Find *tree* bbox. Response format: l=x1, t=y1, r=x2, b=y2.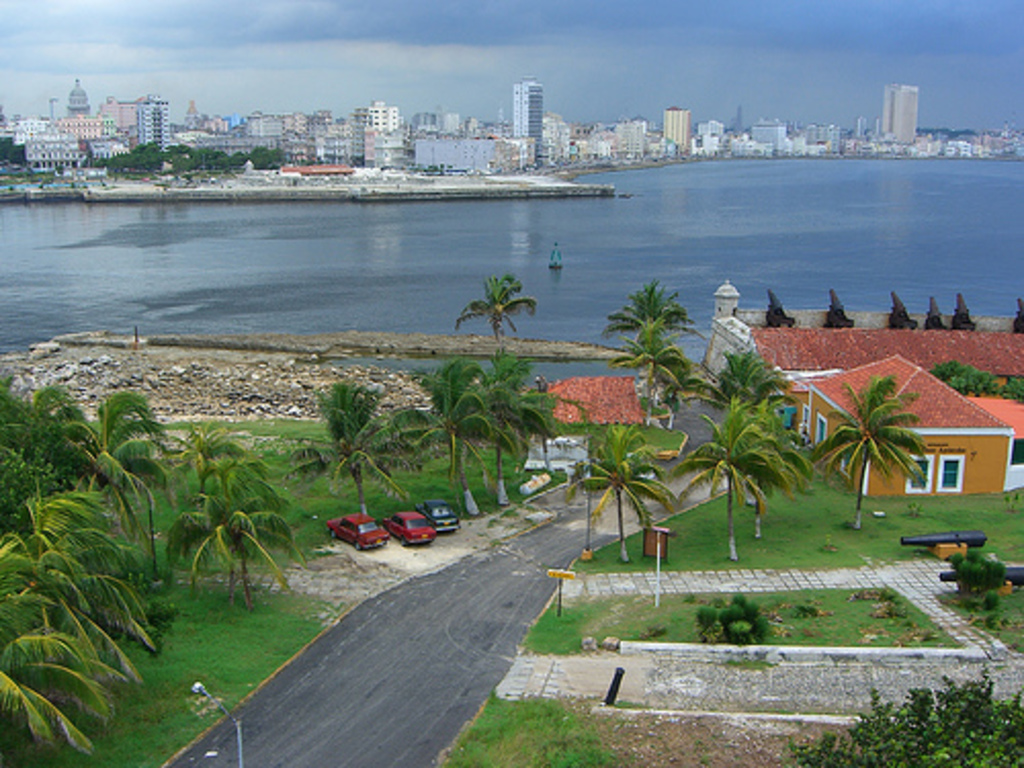
l=606, t=281, r=694, b=330.
